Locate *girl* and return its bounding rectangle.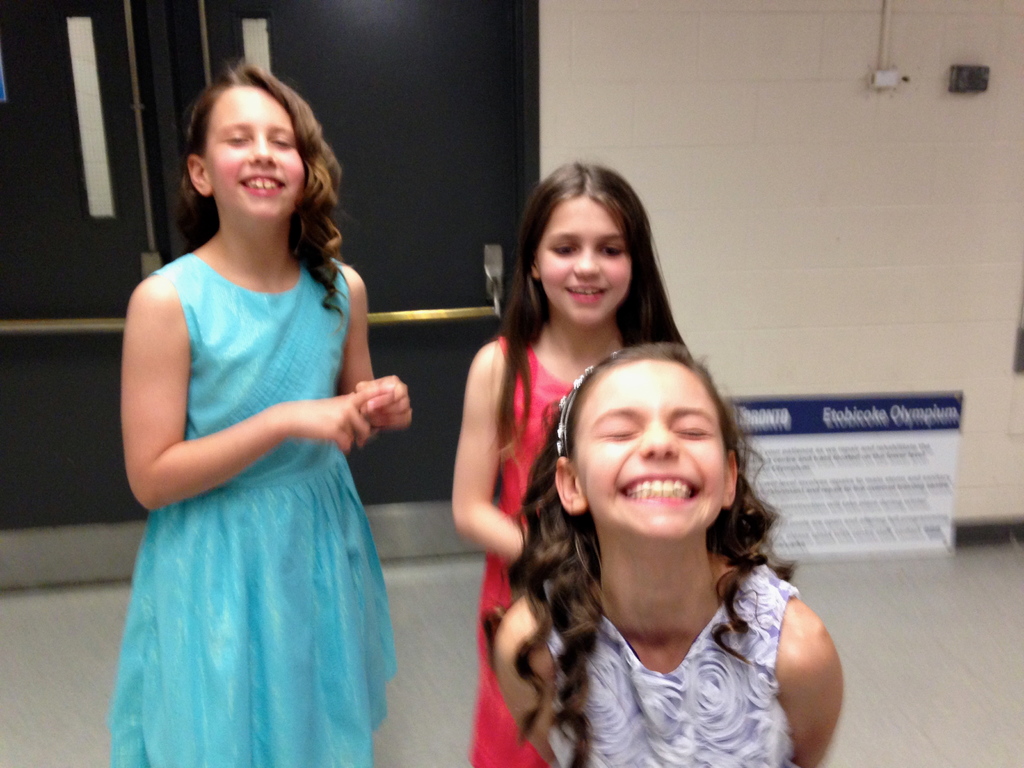
bbox=(481, 341, 842, 767).
